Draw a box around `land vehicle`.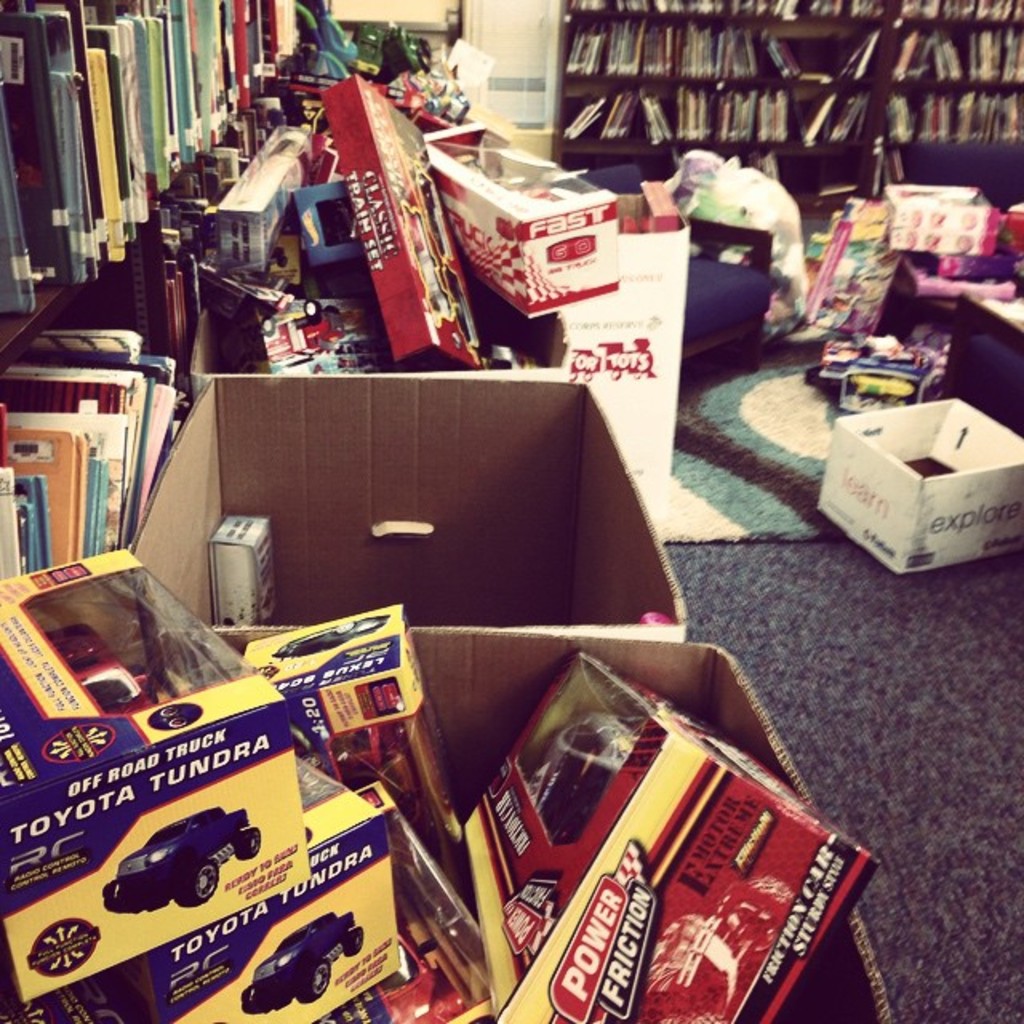
region(112, 811, 266, 902).
